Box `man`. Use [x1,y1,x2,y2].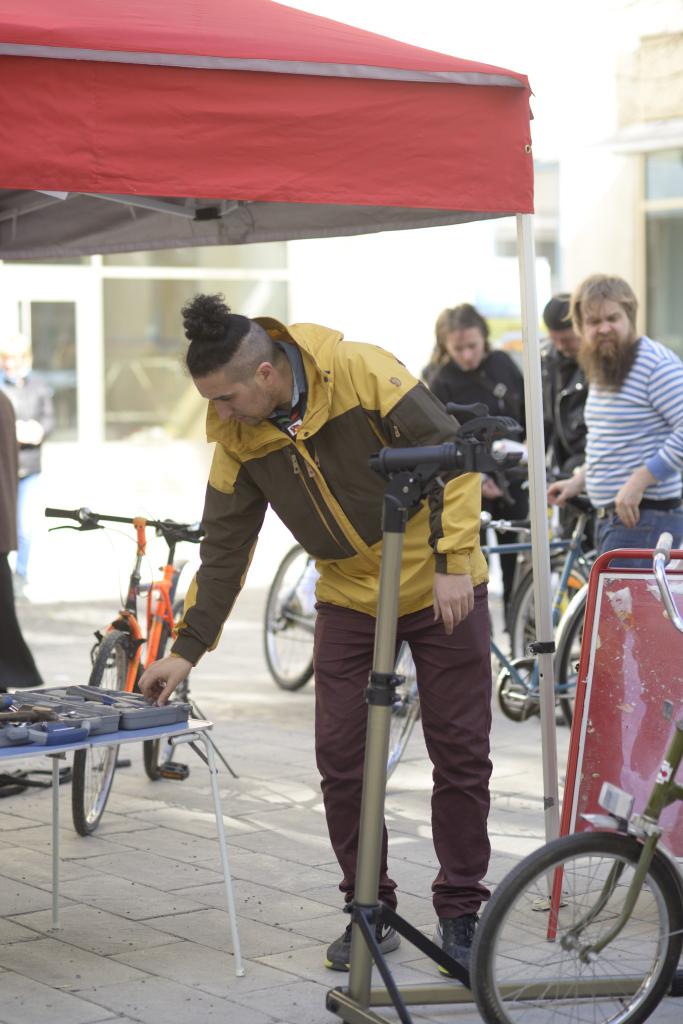
[530,265,682,576].
